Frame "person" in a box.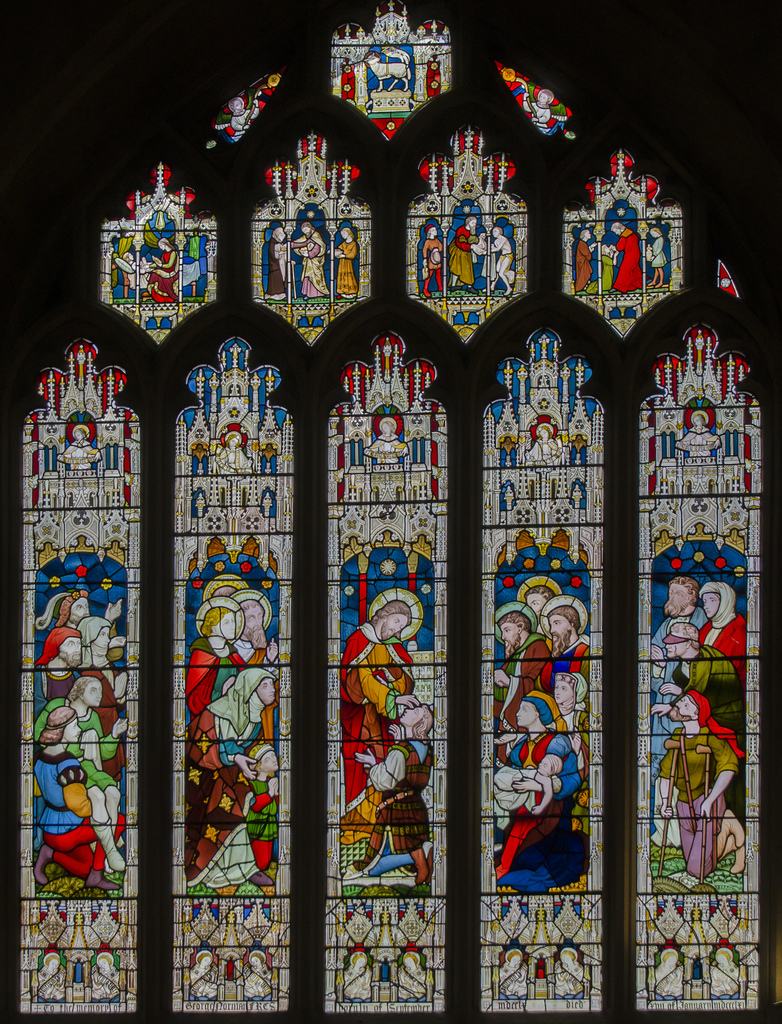
612,221,650,292.
